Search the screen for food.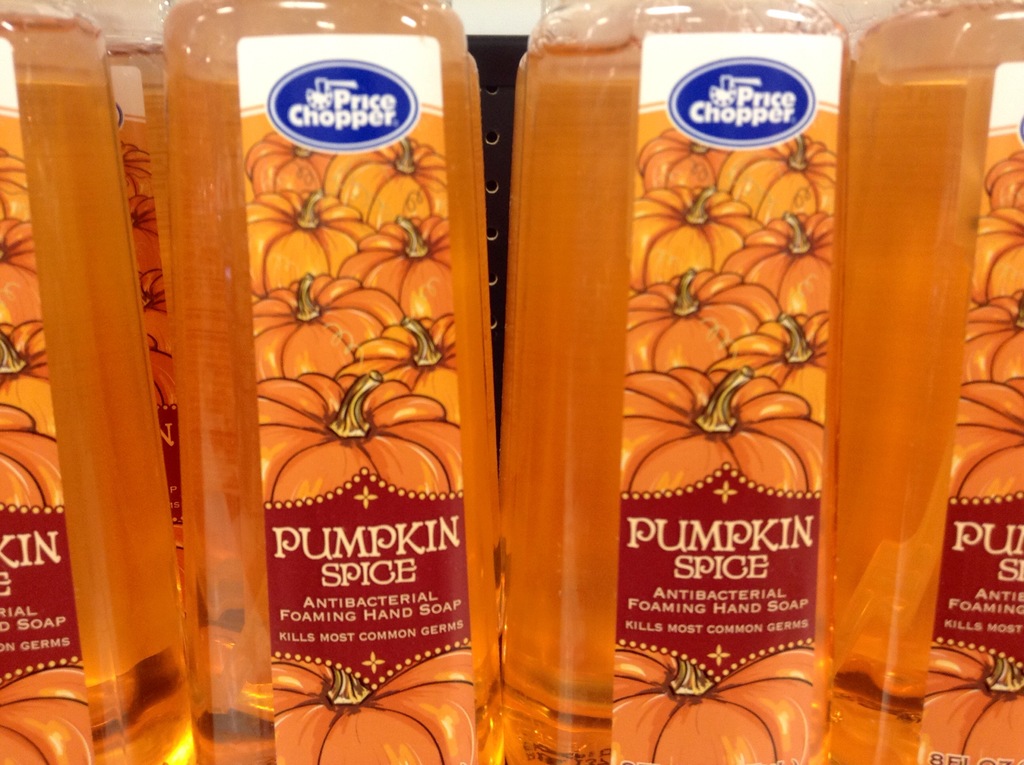
Found at 948 371 1023 501.
